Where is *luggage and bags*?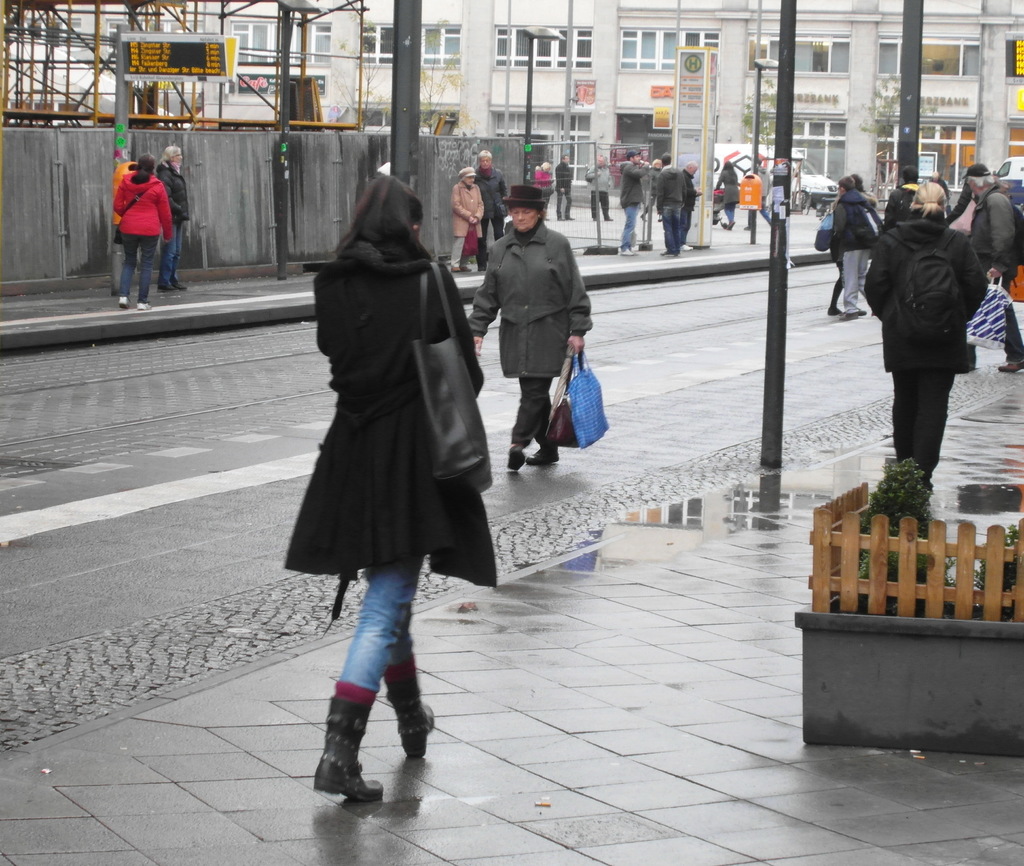
(894, 182, 914, 225).
